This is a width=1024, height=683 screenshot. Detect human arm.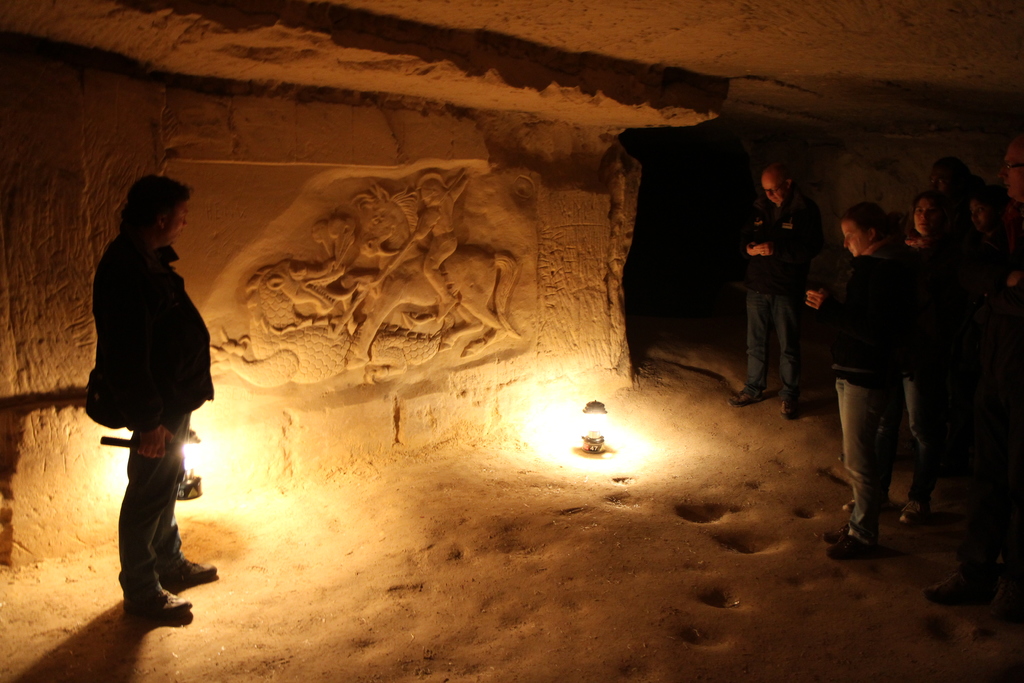
left=752, top=208, right=827, bottom=260.
